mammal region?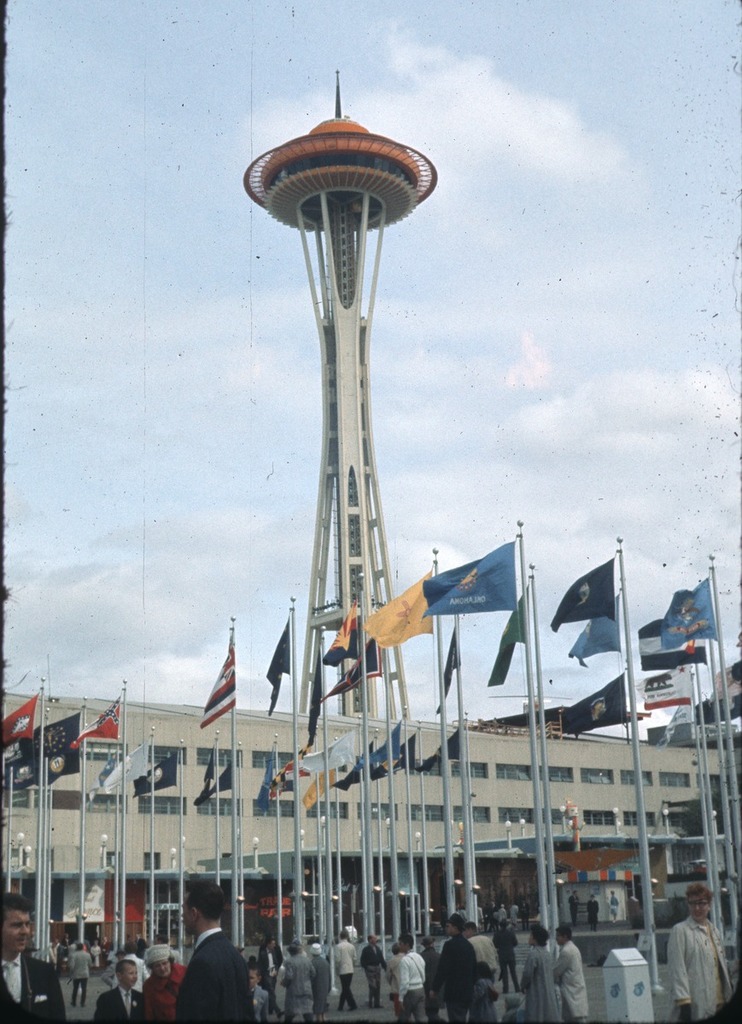
select_region(494, 992, 524, 1022)
